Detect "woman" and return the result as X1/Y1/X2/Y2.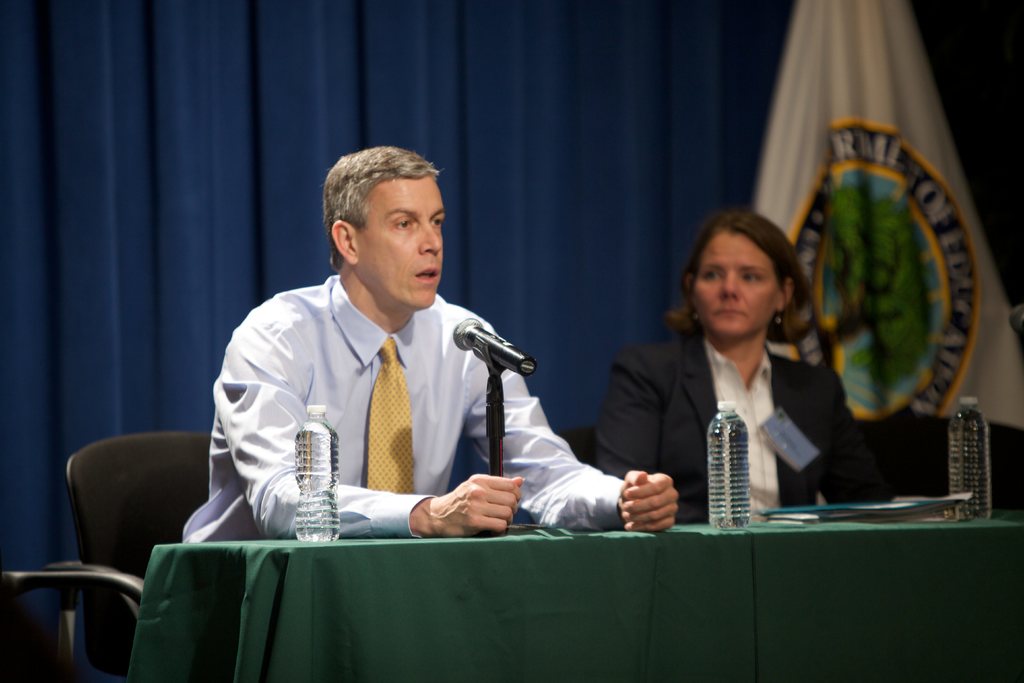
615/206/860/547.
